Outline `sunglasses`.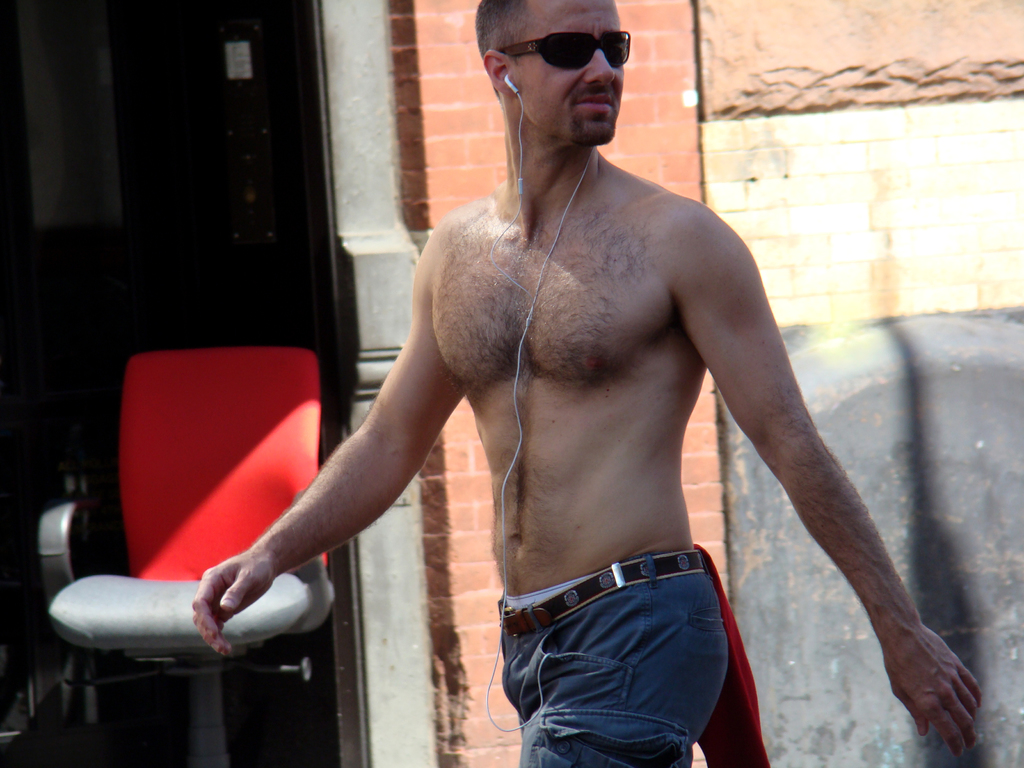
Outline: [499, 30, 630, 71].
